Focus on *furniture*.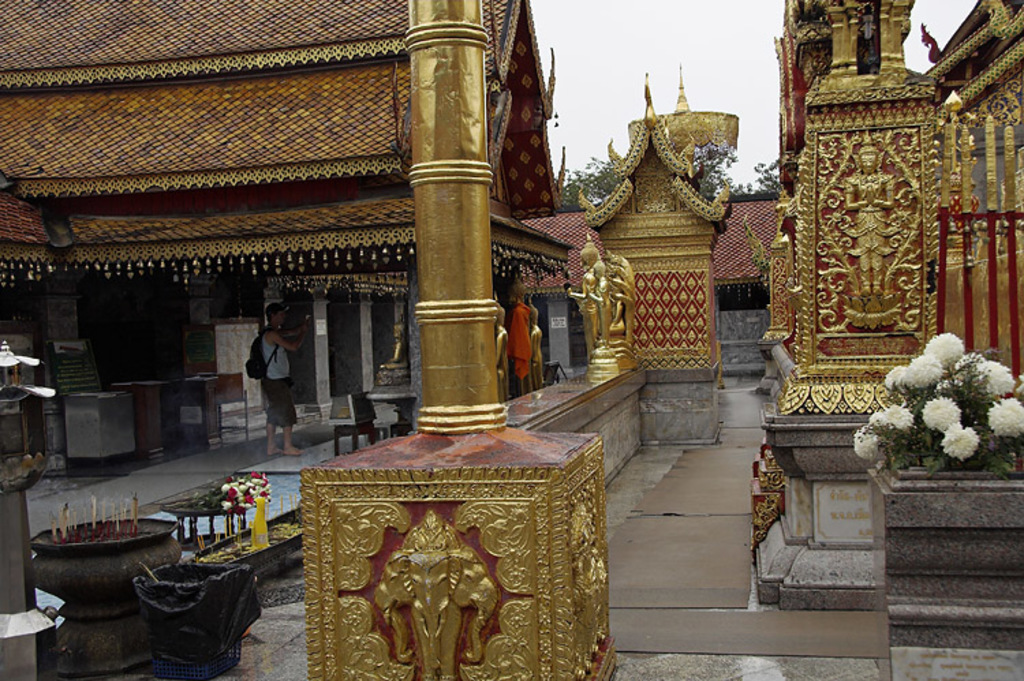
Focused at (363, 394, 419, 435).
